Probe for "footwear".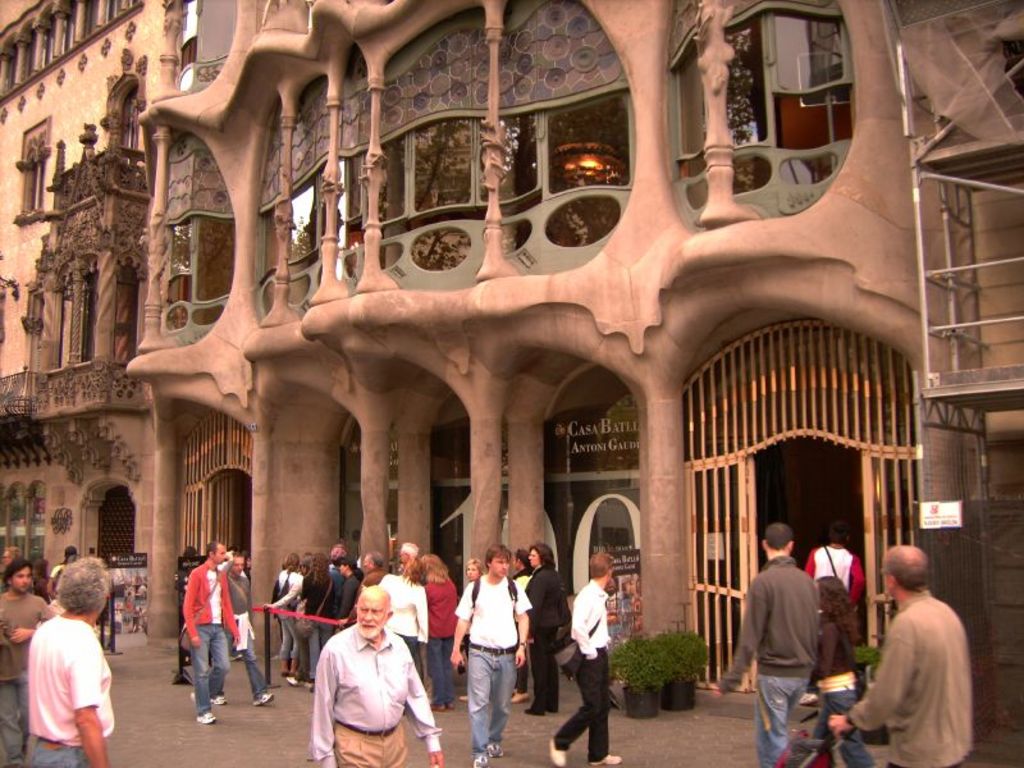
Probe result: left=253, top=692, right=273, bottom=705.
